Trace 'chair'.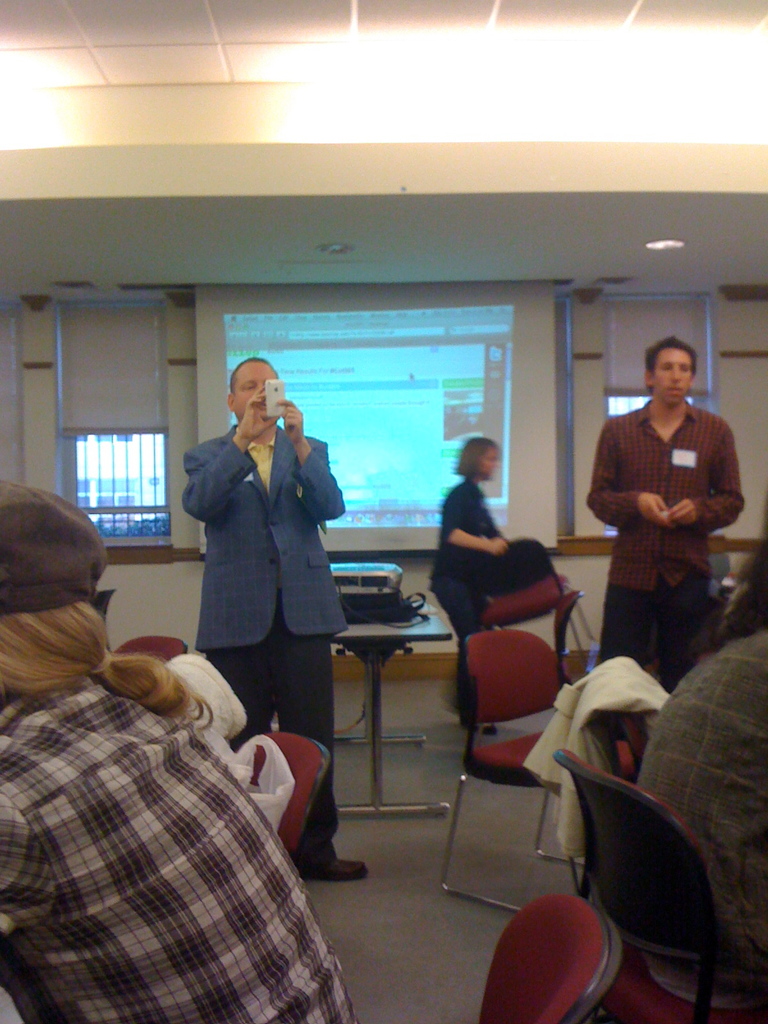
Traced to (x1=464, y1=534, x2=577, y2=614).
